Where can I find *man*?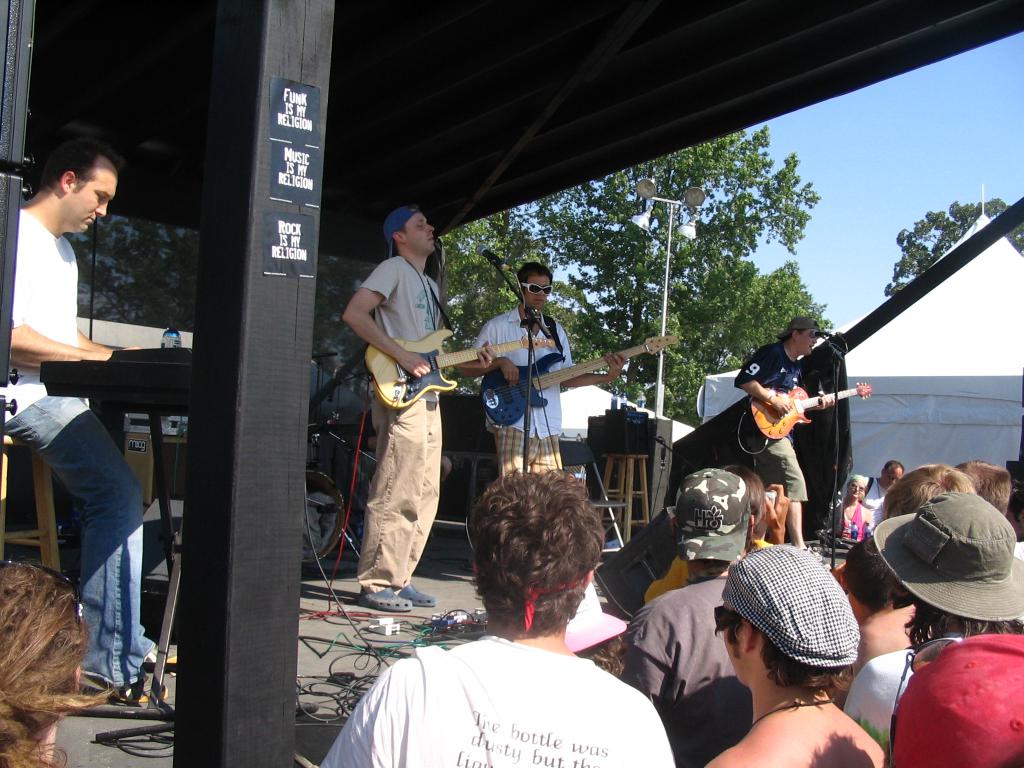
You can find it at (475,264,627,478).
